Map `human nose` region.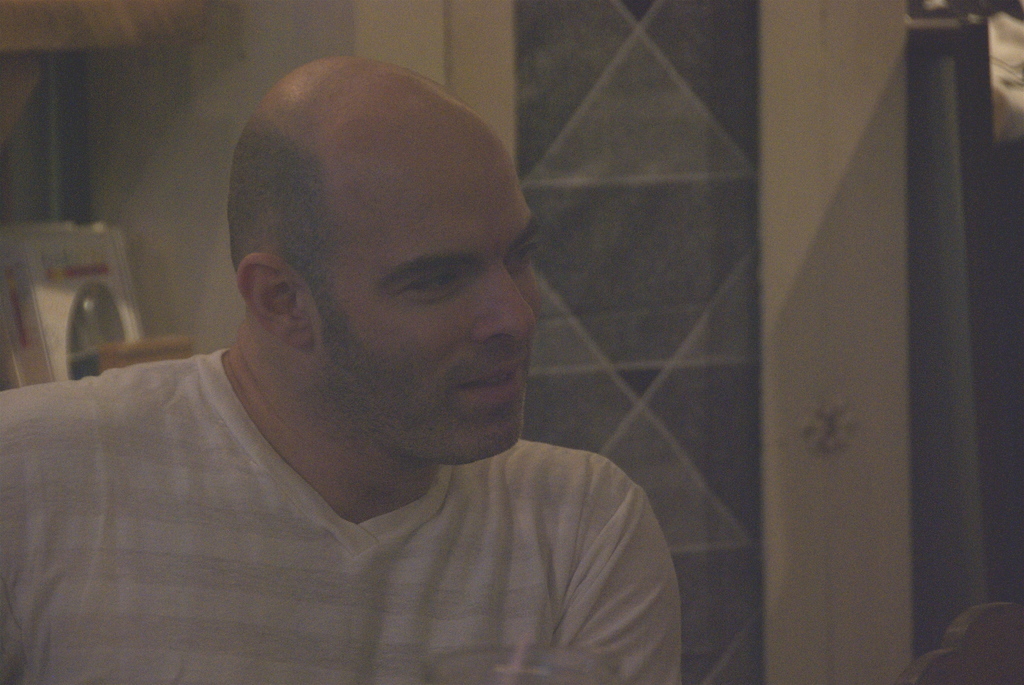
Mapped to box=[468, 267, 529, 355].
